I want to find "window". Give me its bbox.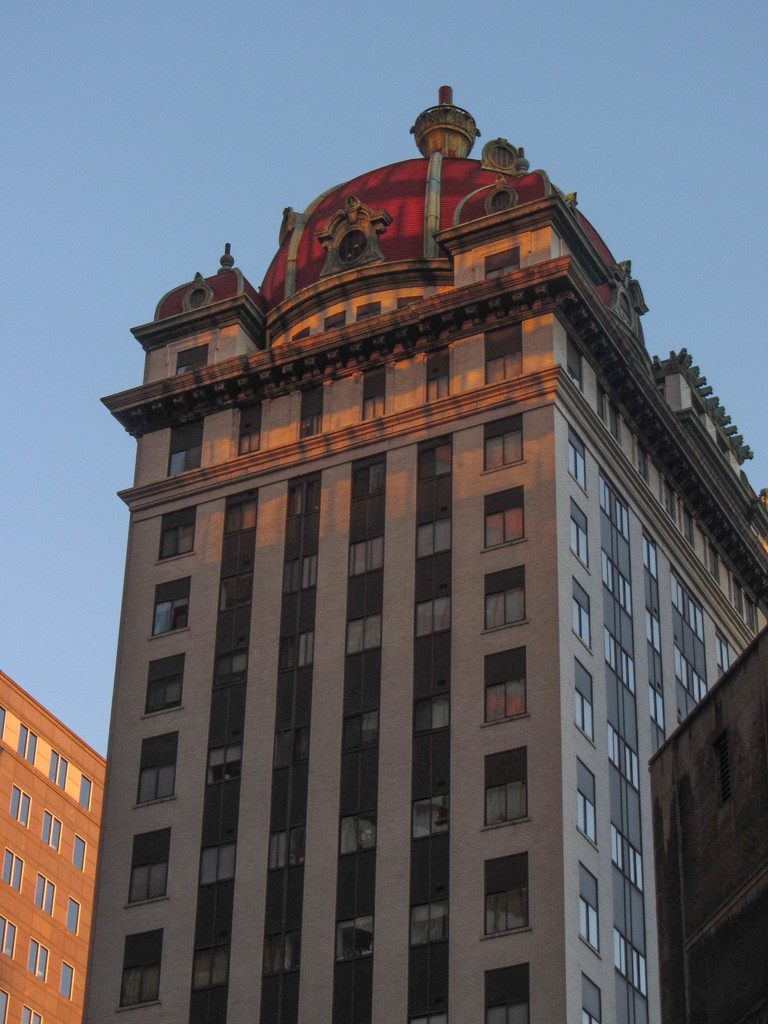
locate(692, 666, 709, 703).
